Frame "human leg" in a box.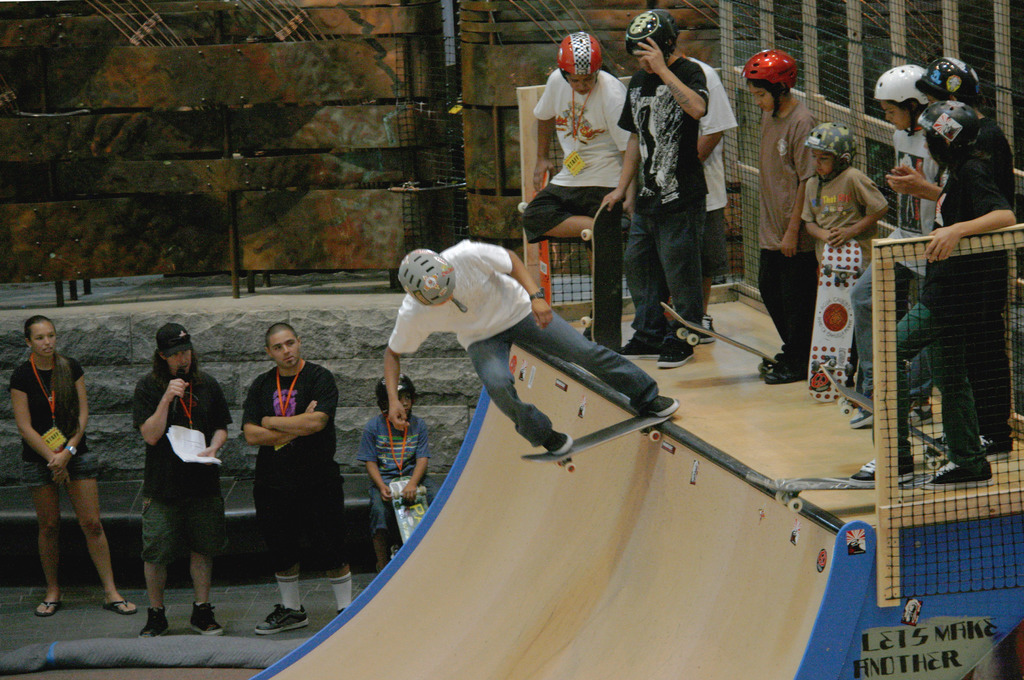
20 465 65 622.
